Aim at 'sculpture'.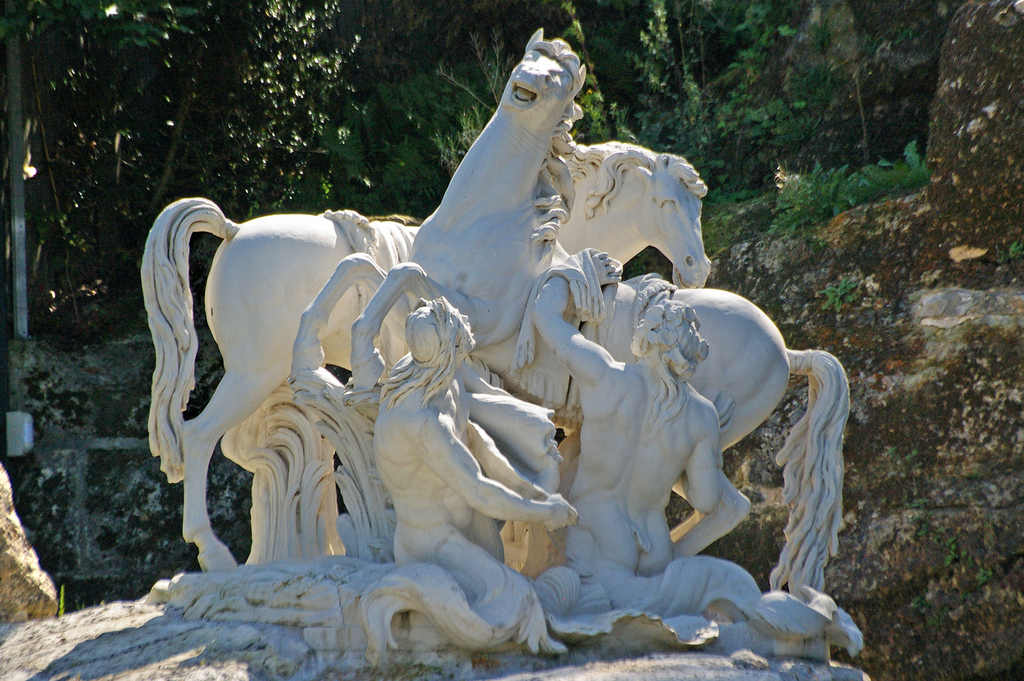
Aimed at Rect(309, 300, 578, 655).
